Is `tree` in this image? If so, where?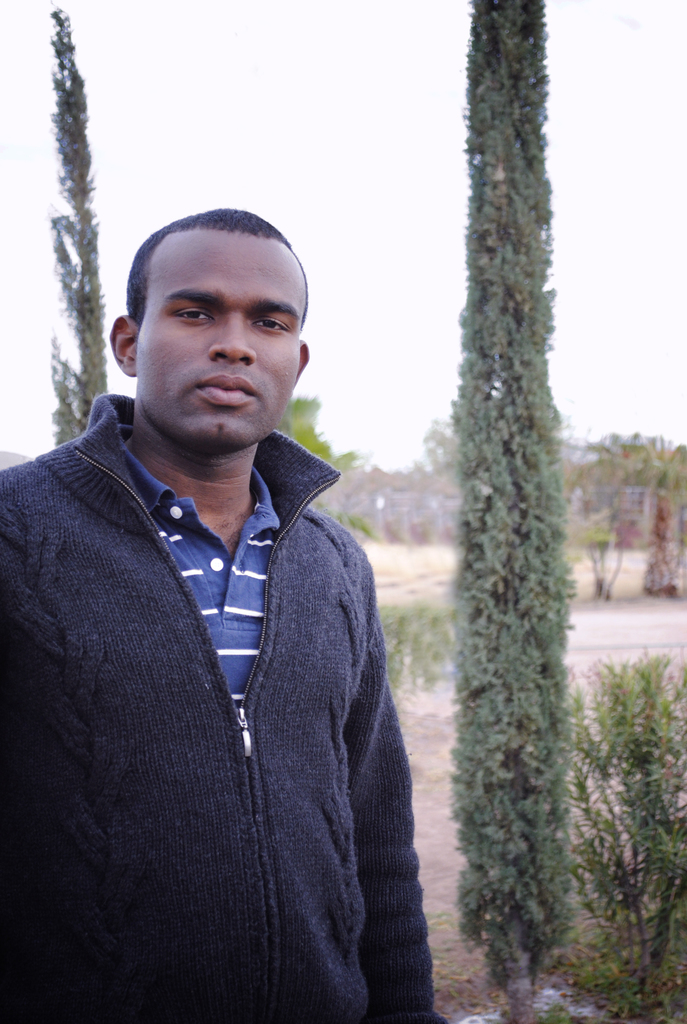
Yes, at region(636, 433, 686, 598).
